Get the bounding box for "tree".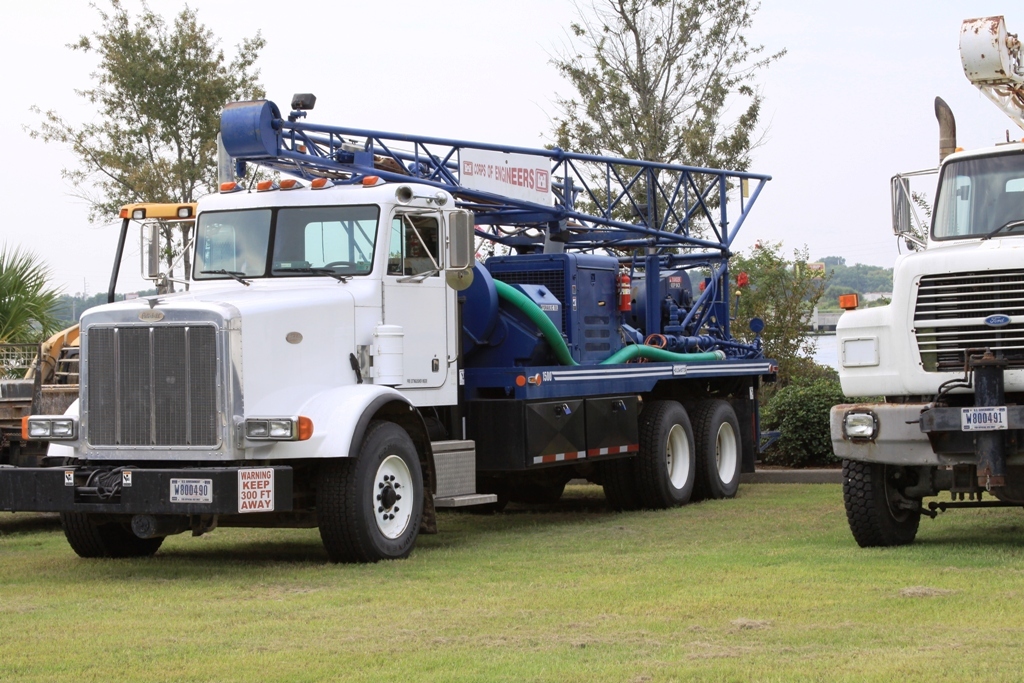
(16,4,286,299).
